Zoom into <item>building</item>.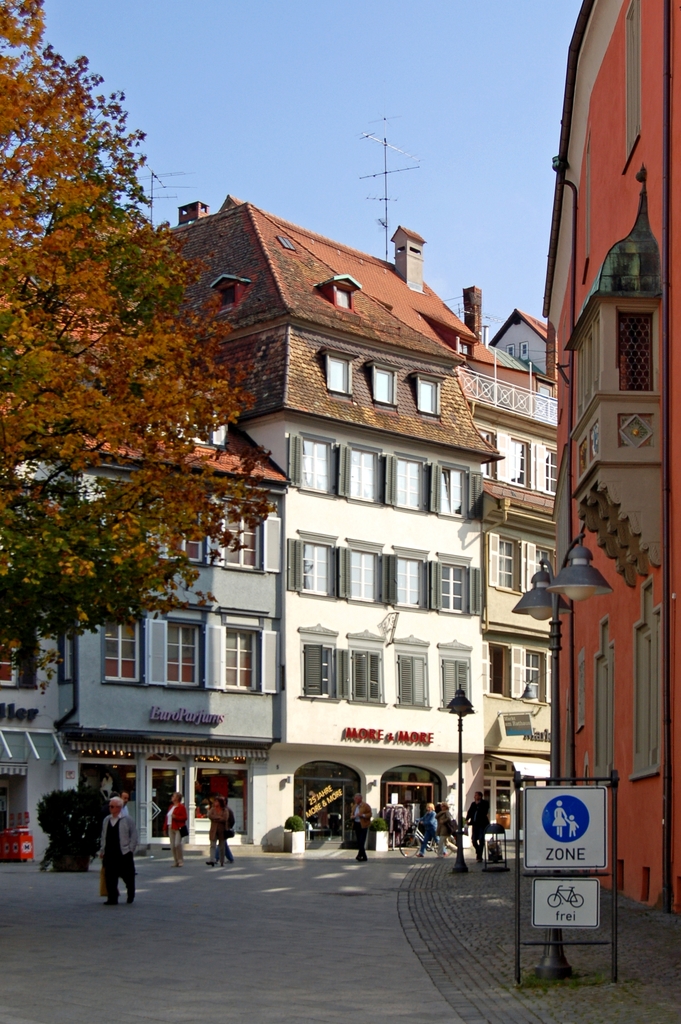
Zoom target: 540,0,680,915.
